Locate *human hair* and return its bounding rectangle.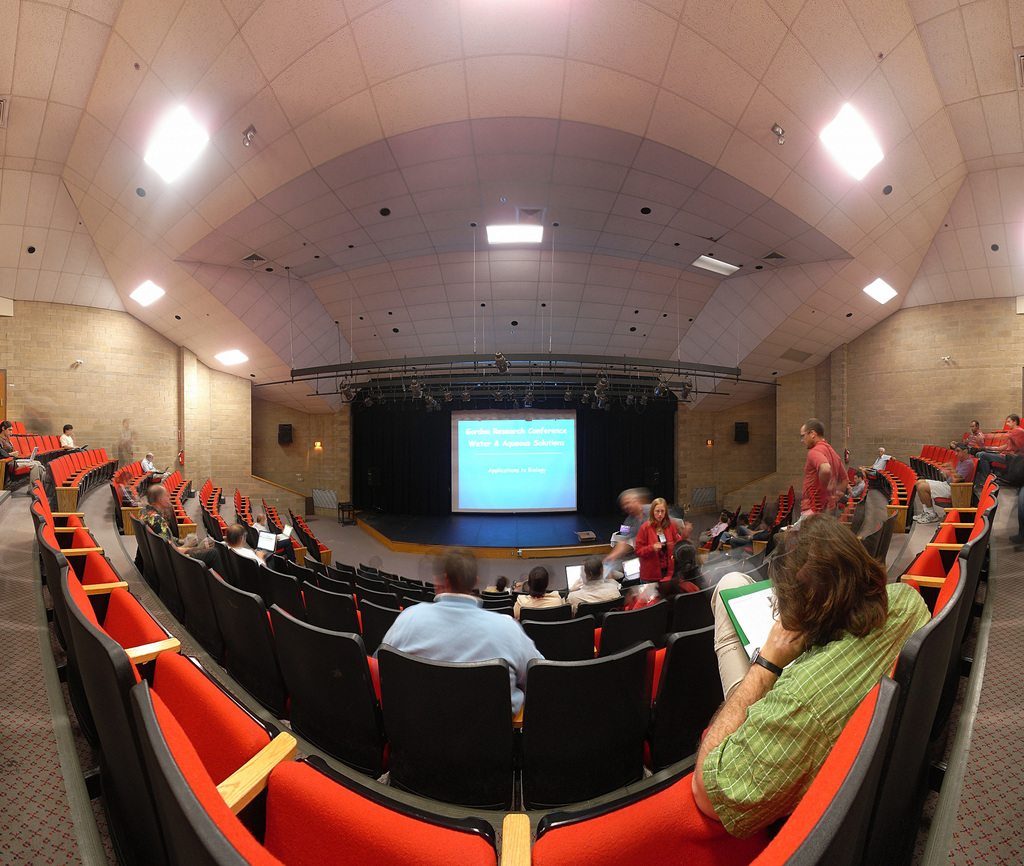
region(524, 568, 554, 600).
